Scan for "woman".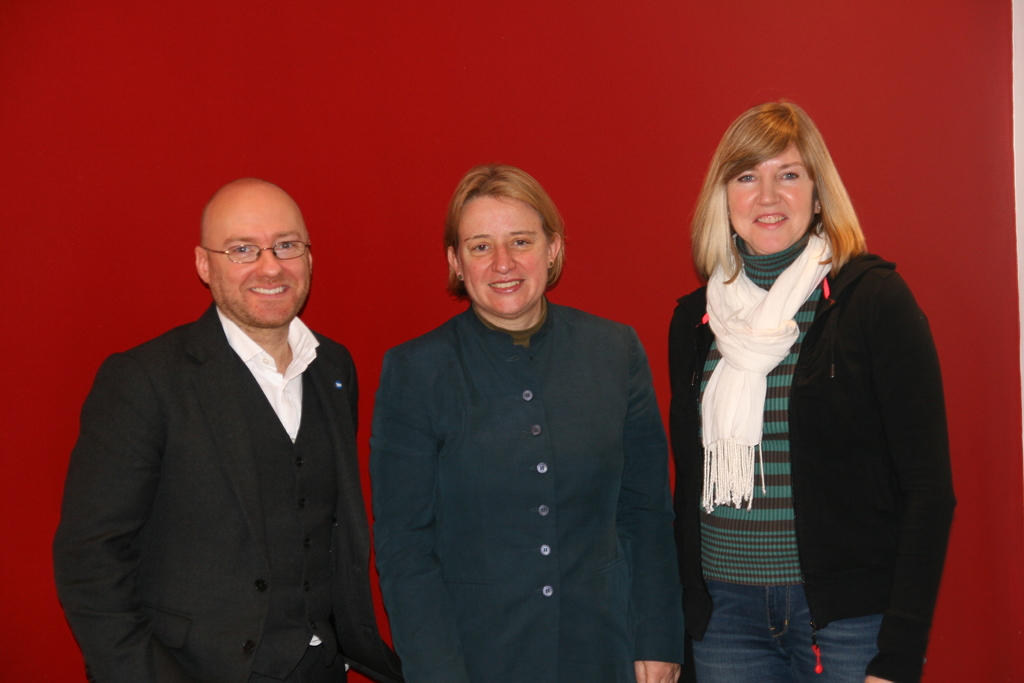
Scan result: box=[679, 94, 959, 682].
